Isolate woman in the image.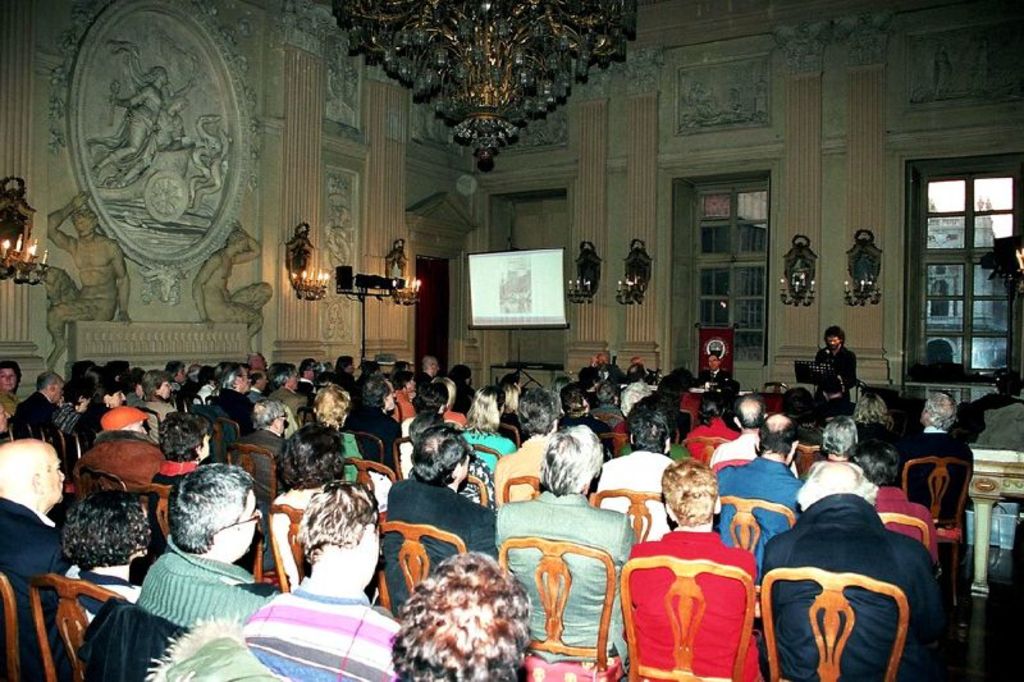
Isolated region: <bbox>308, 379, 396, 513</bbox>.
